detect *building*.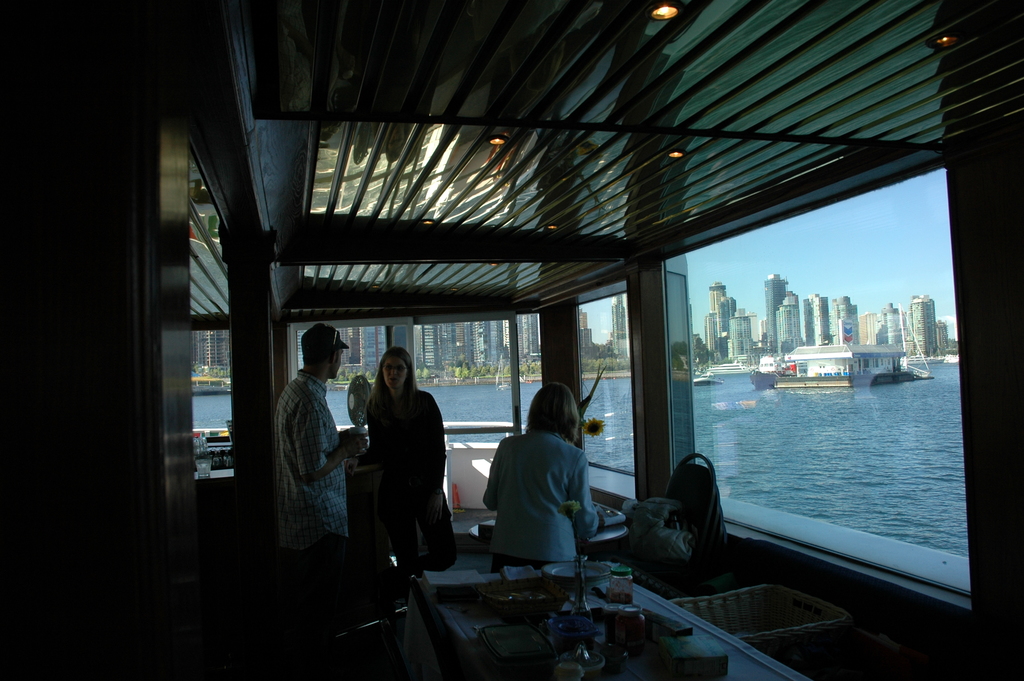
Detected at left=607, top=296, right=627, bottom=359.
